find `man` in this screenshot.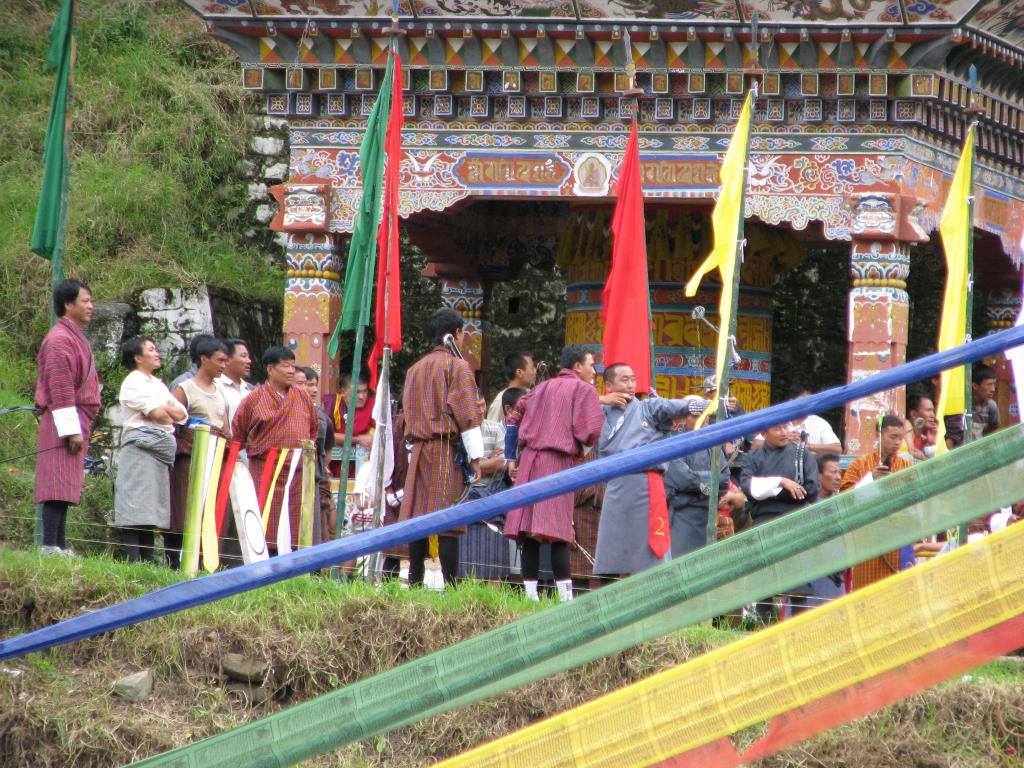
The bounding box for `man` is crop(805, 449, 846, 611).
